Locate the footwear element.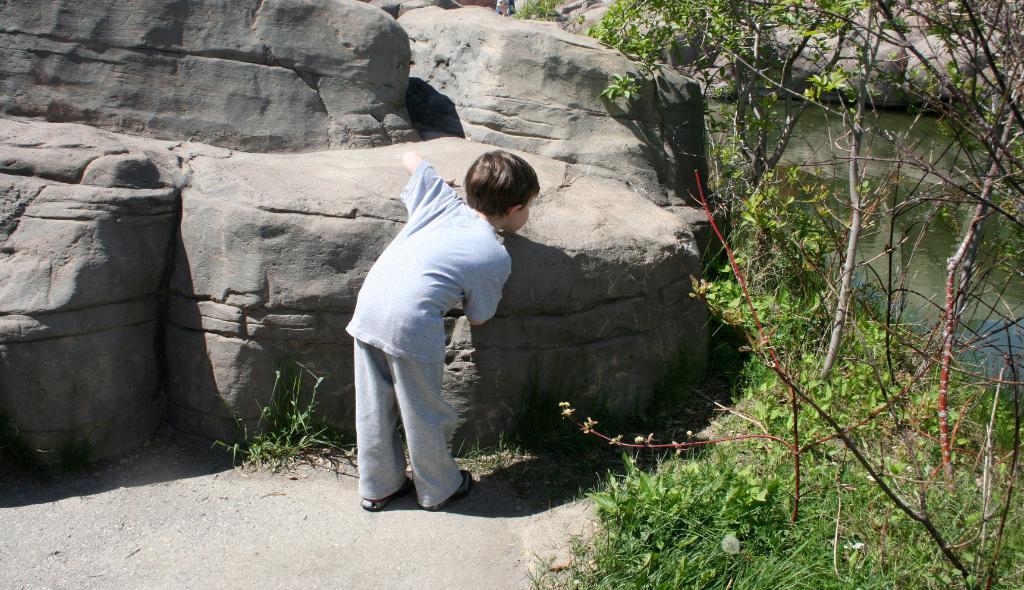
Element bbox: x1=361, y1=475, x2=411, y2=511.
